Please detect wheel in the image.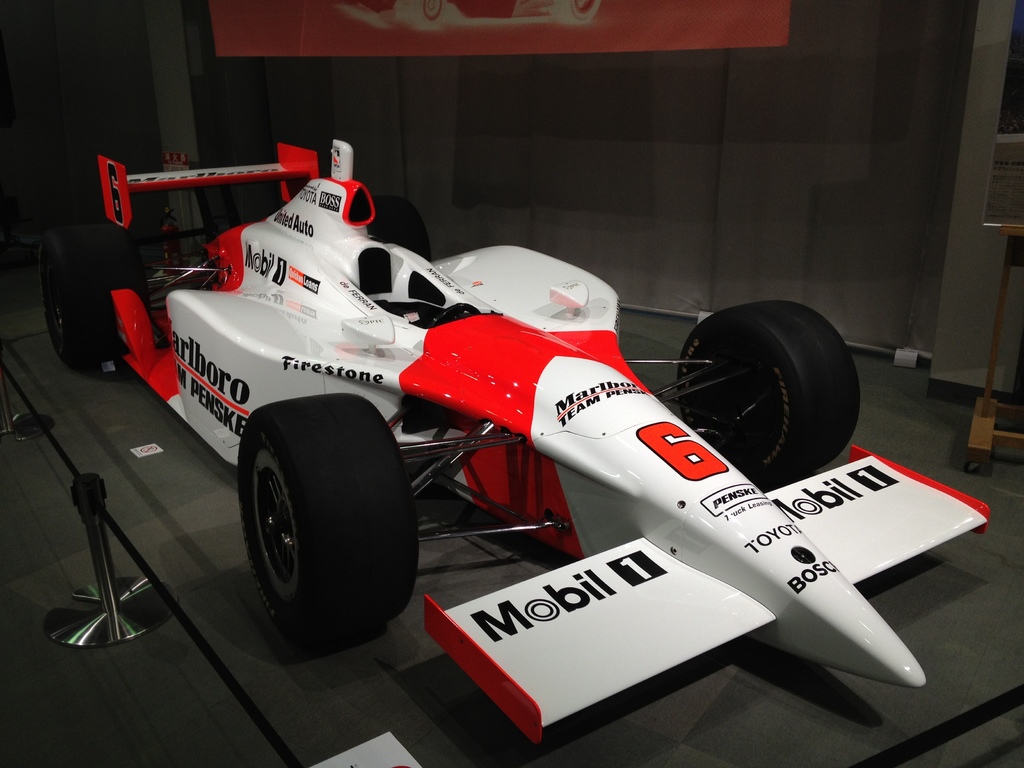
l=355, t=193, r=429, b=260.
